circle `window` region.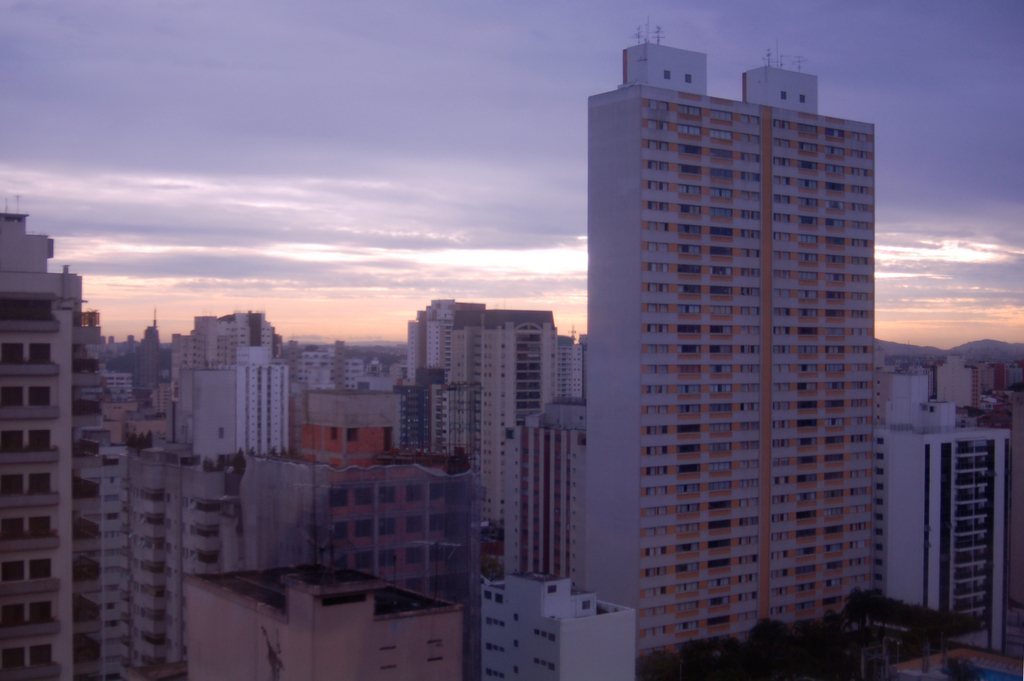
Region: [x1=739, y1=591, x2=758, y2=602].
